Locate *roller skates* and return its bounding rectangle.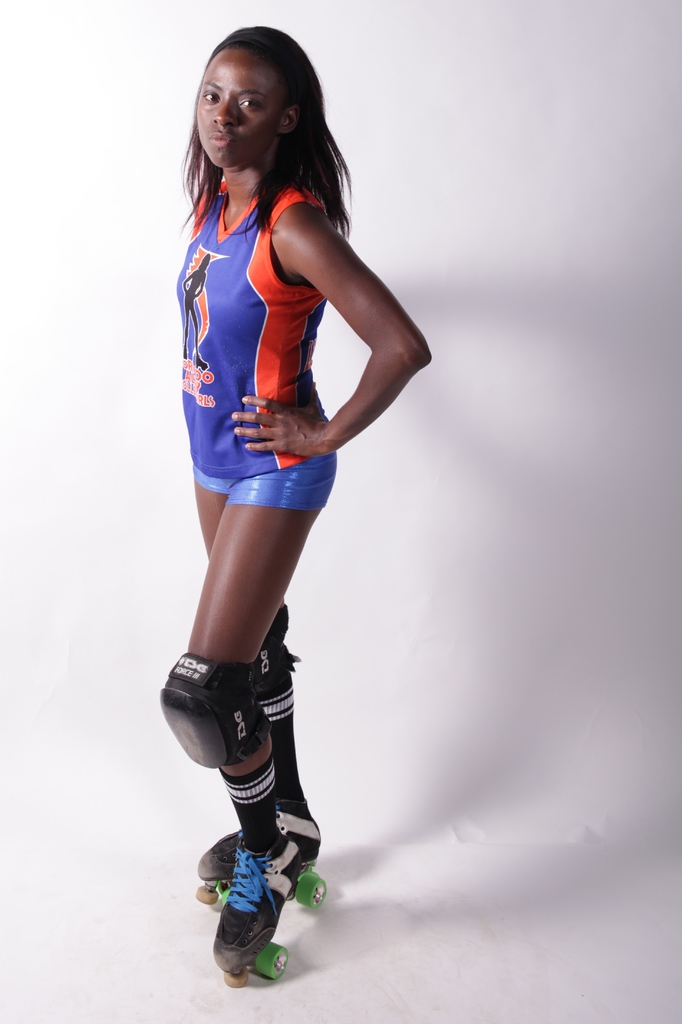
pyautogui.locateOnScreen(193, 798, 330, 912).
